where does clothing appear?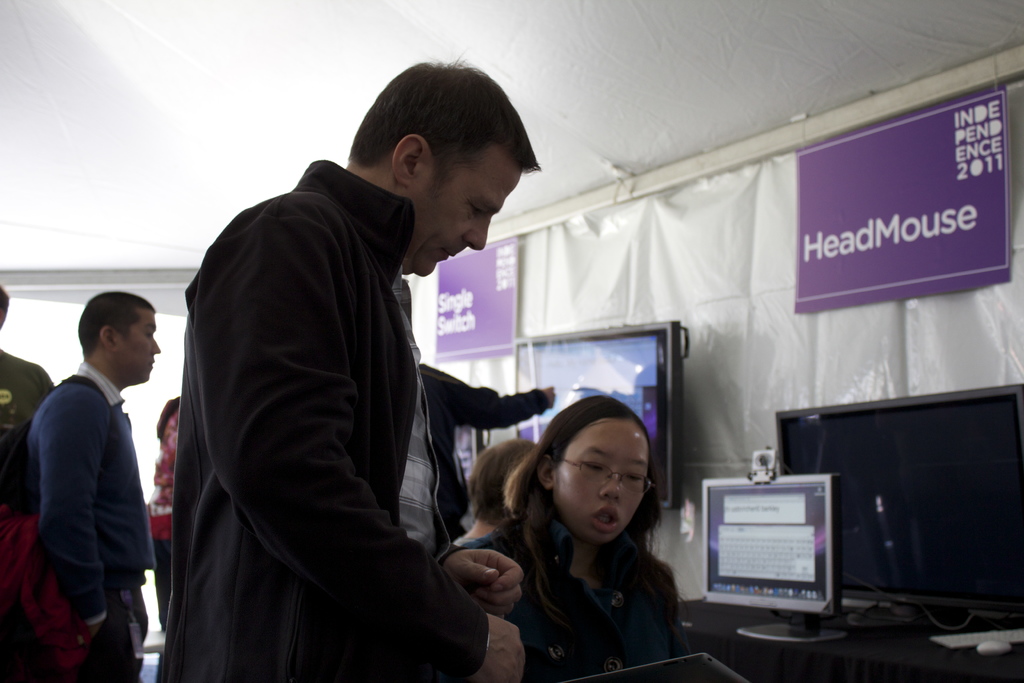
Appears at <bbox>396, 360, 542, 559</bbox>.
